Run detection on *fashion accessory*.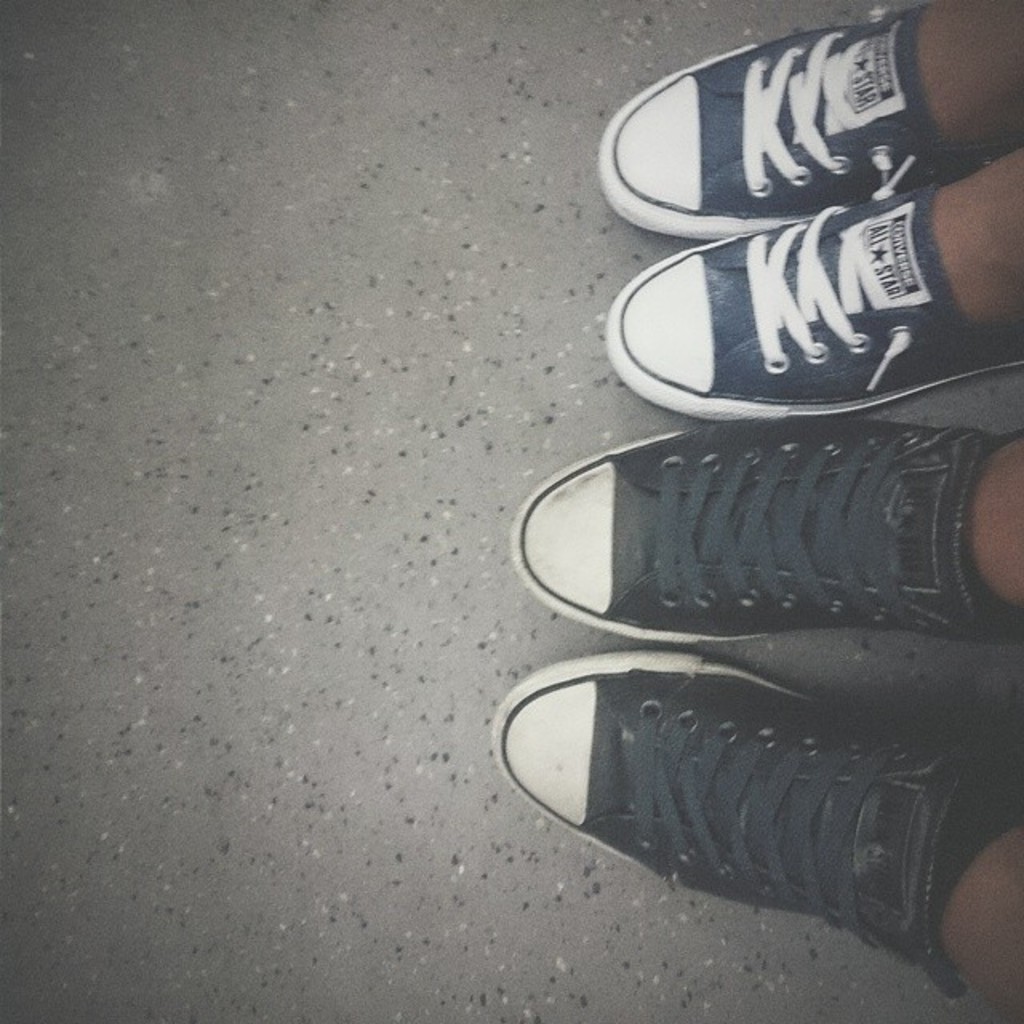
Result: pyautogui.locateOnScreen(608, 173, 1022, 418).
